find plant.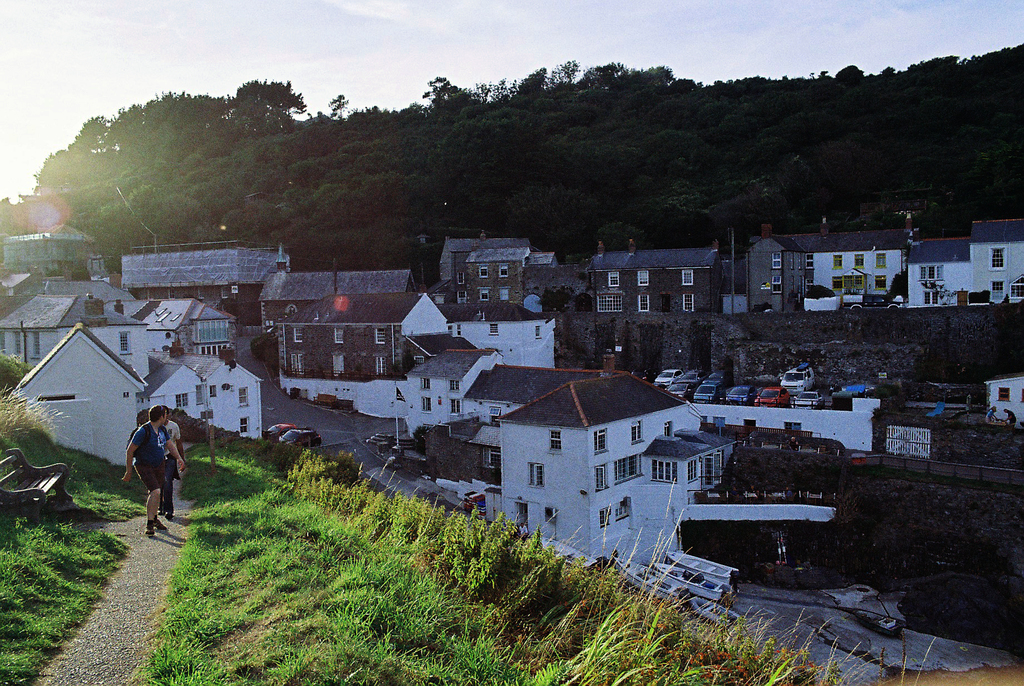
box(353, 361, 365, 375).
